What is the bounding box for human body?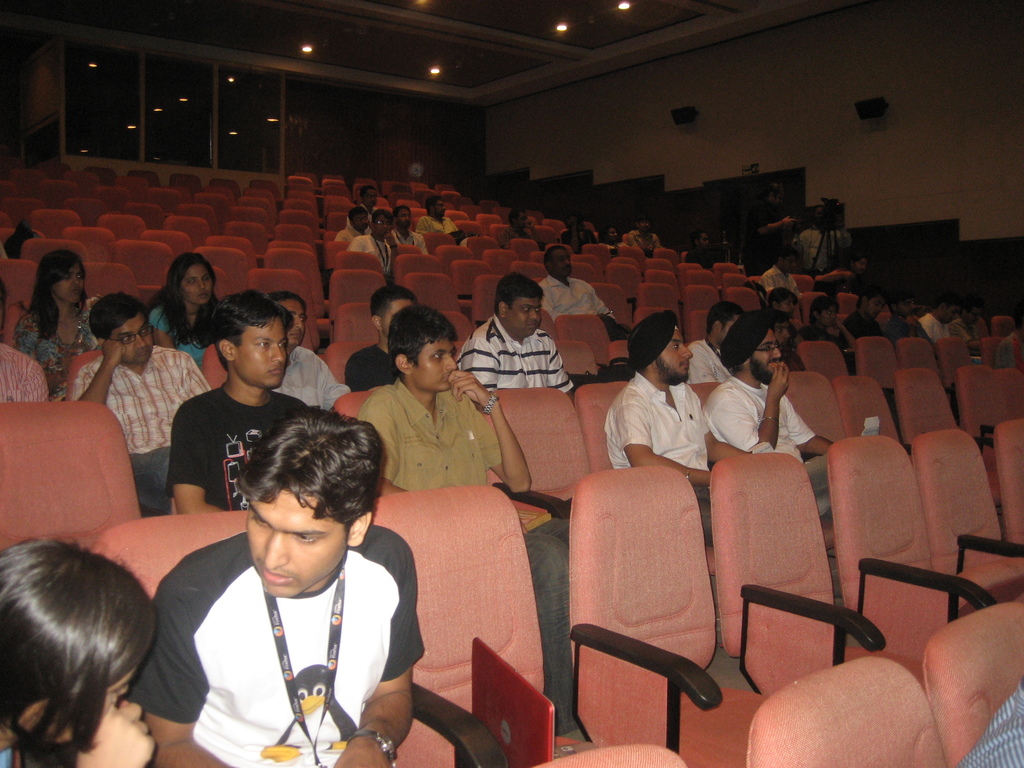
(left=597, top=221, right=629, bottom=253).
